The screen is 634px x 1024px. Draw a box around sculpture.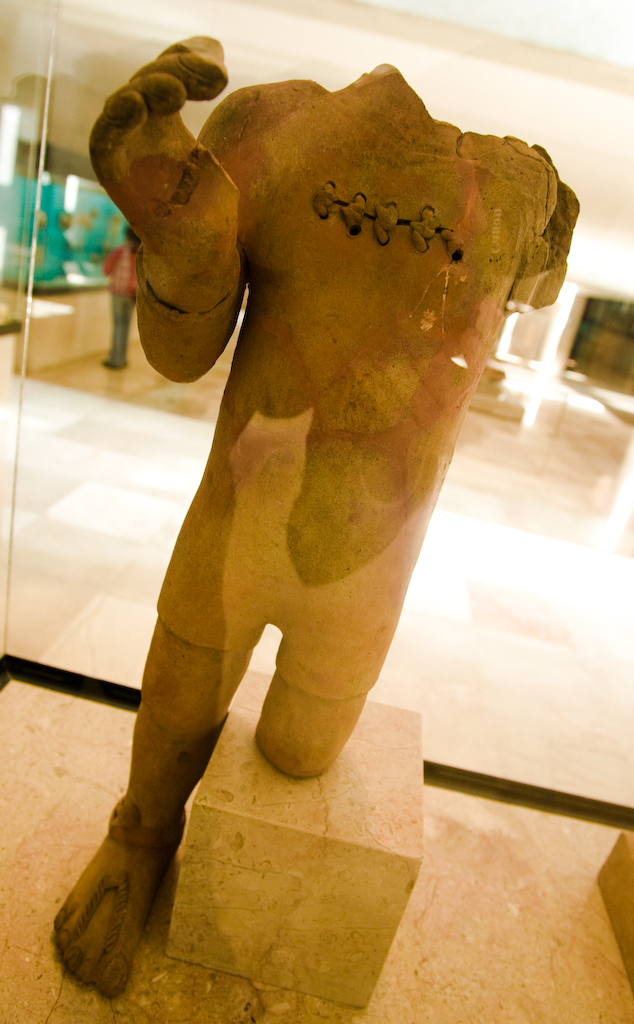
bbox=[55, 35, 584, 998].
